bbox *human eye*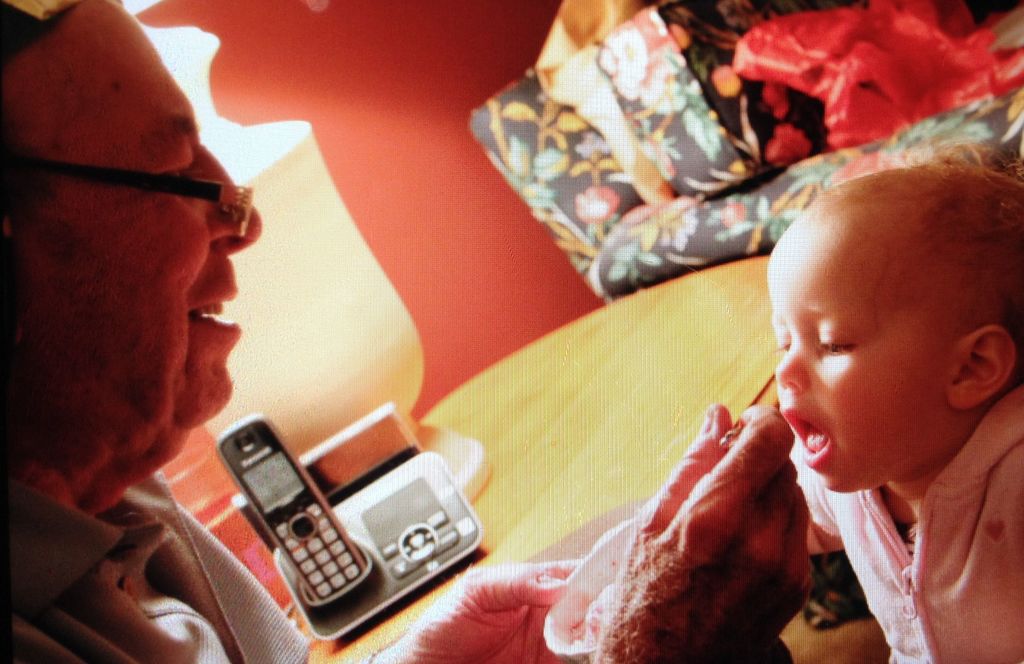
[x1=815, y1=332, x2=860, y2=358]
